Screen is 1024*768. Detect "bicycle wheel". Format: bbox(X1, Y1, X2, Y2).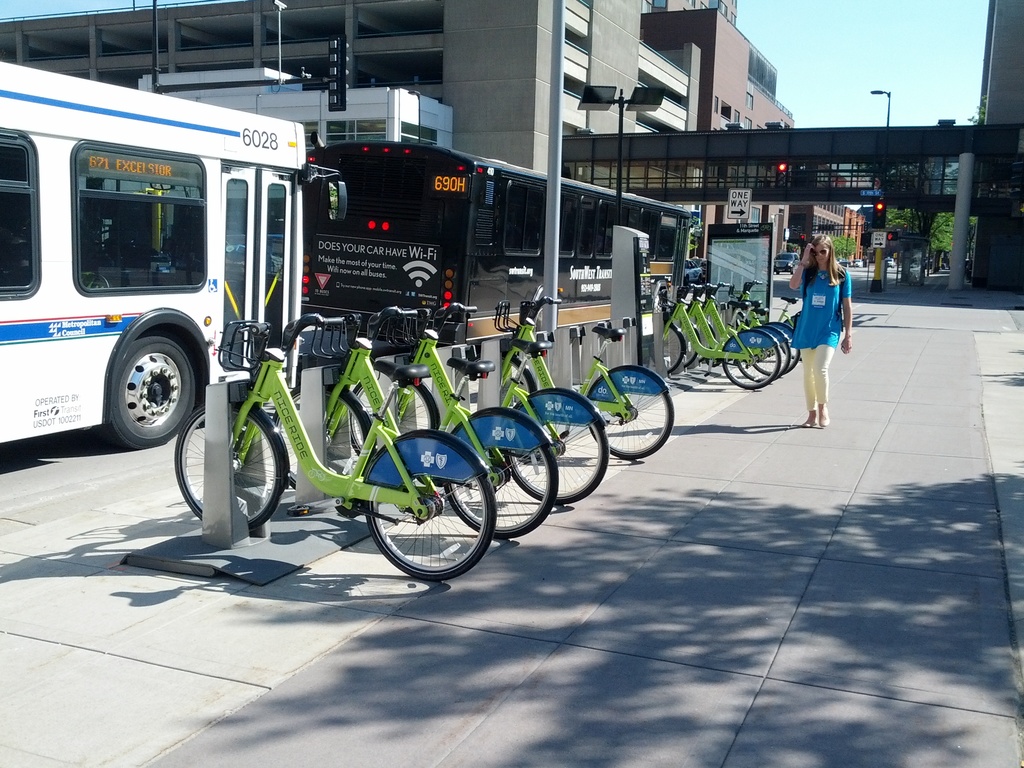
bbox(267, 374, 370, 490).
